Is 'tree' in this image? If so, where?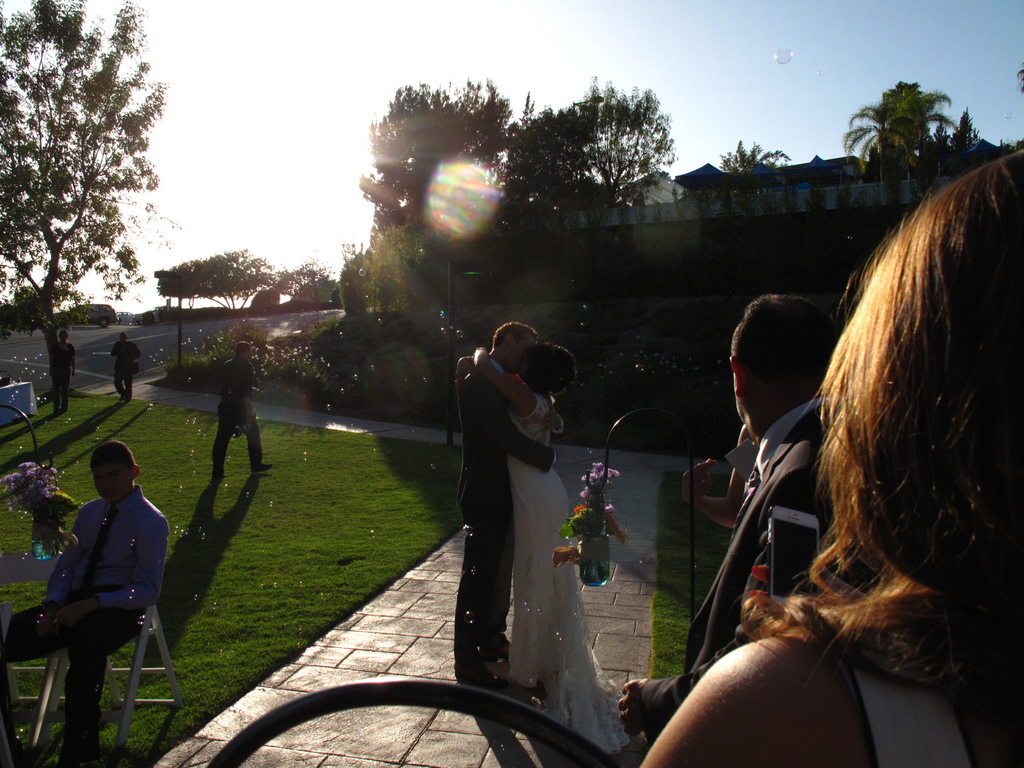
Yes, at detection(842, 68, 960, 172).
